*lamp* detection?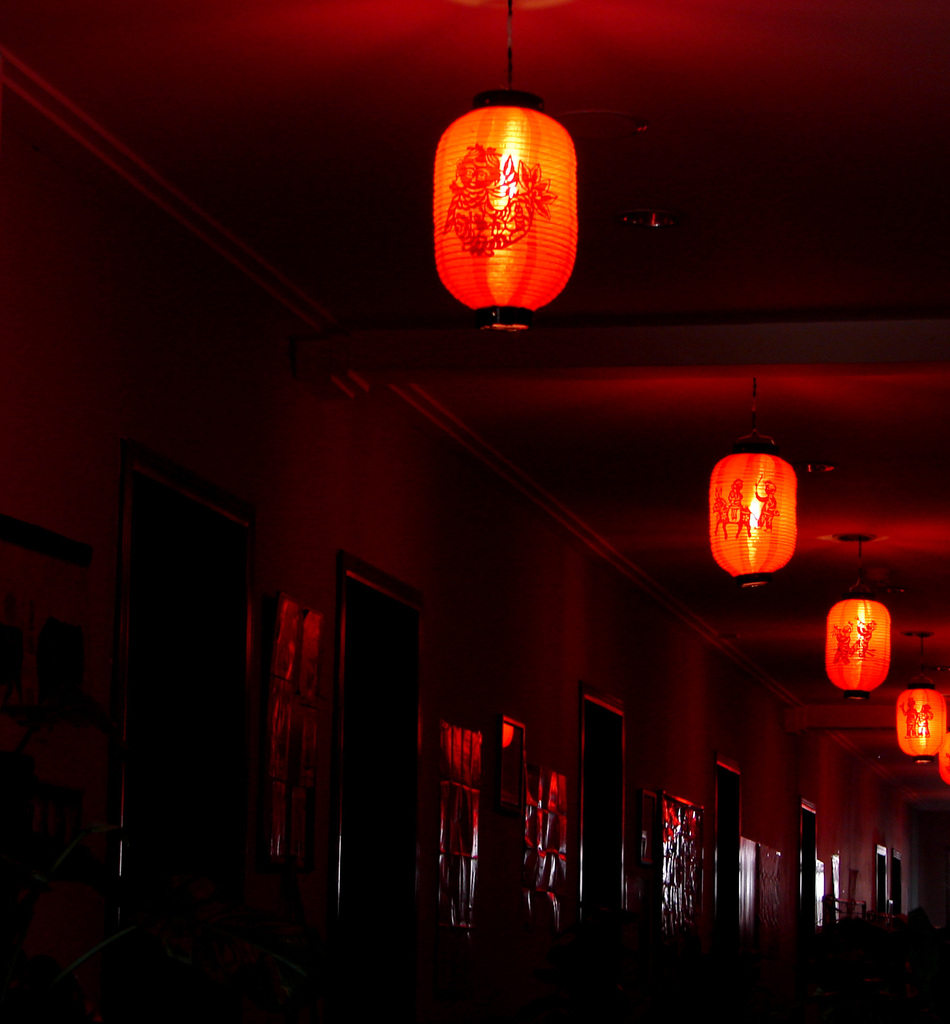
(left=893, top=625, right=946, bottom=767)
